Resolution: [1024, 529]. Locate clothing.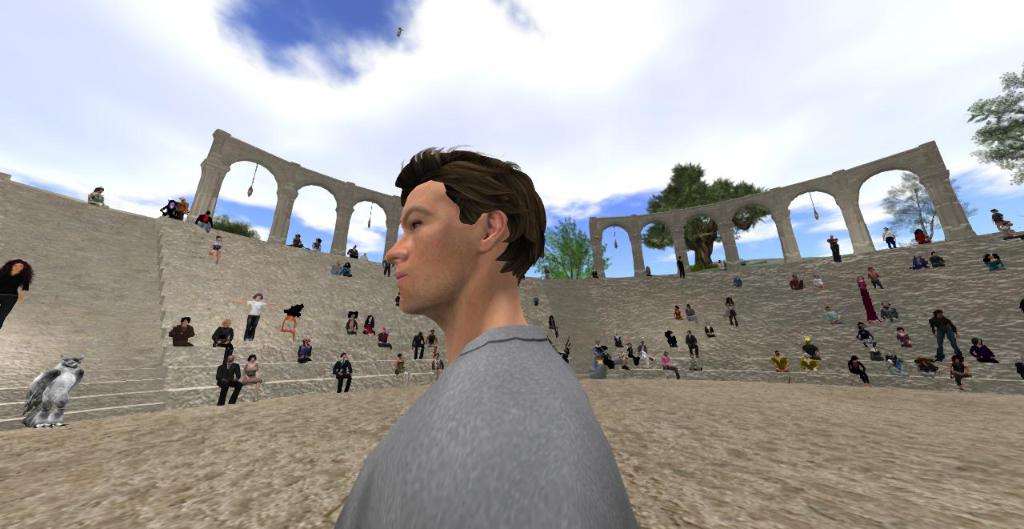
detection(813, 279, 823, 295).
